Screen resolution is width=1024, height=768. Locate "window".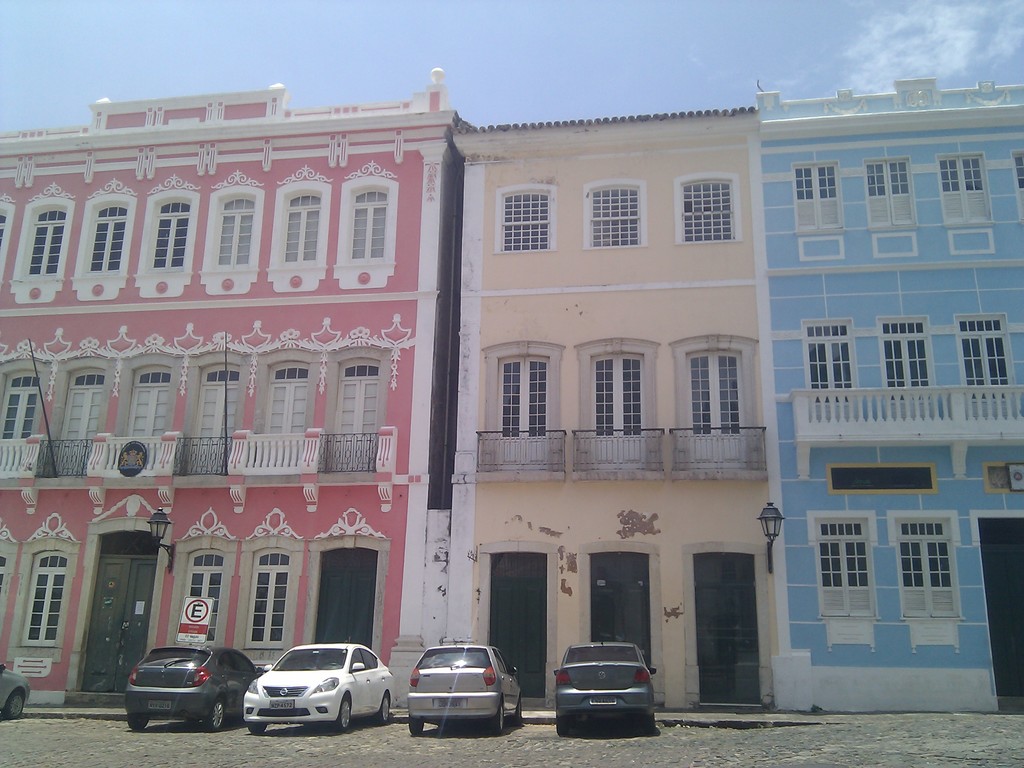
l=681, t=177, r=739, b=244.
